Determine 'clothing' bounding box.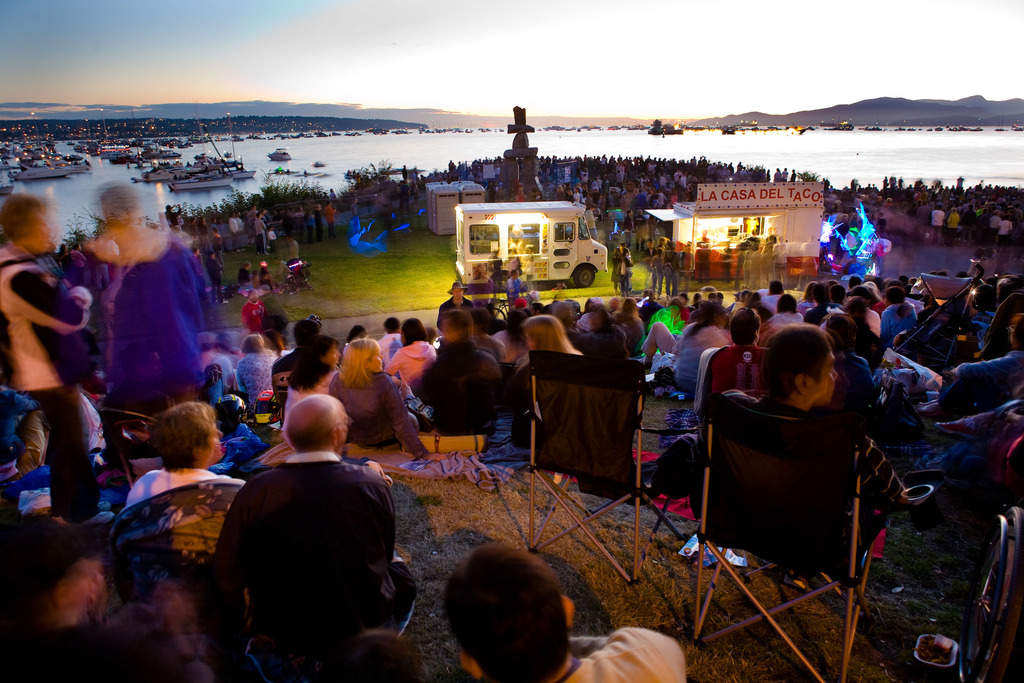
Determined: bbox=(876, 299, 915, 335).
